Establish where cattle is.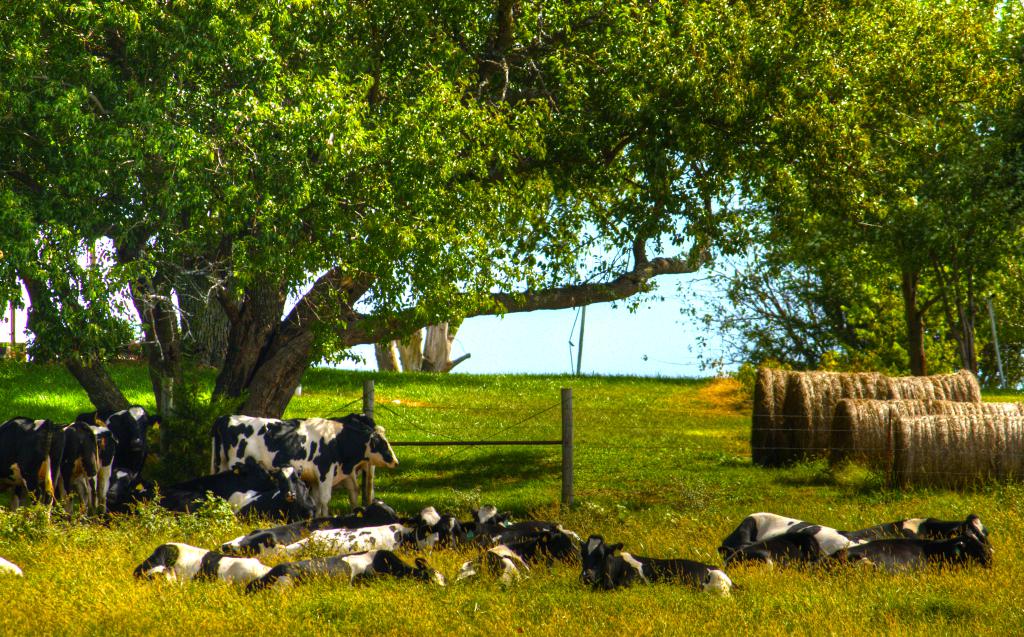
Established at bbox(832, 539, 989, 569).
